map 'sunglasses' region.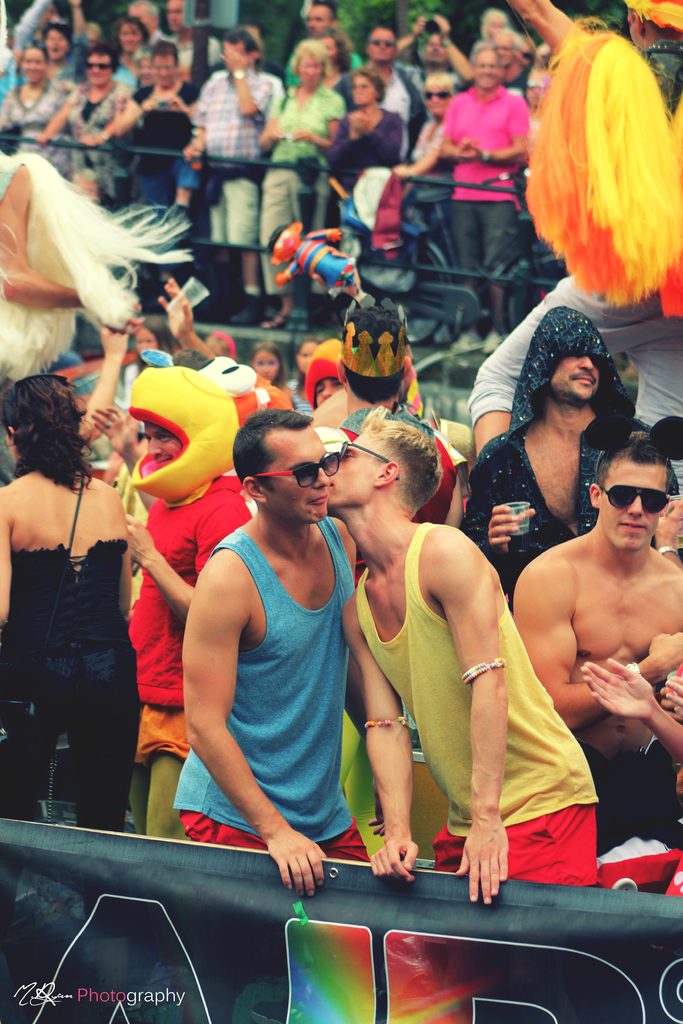
Mapped to 425, 85, 449, 99.
